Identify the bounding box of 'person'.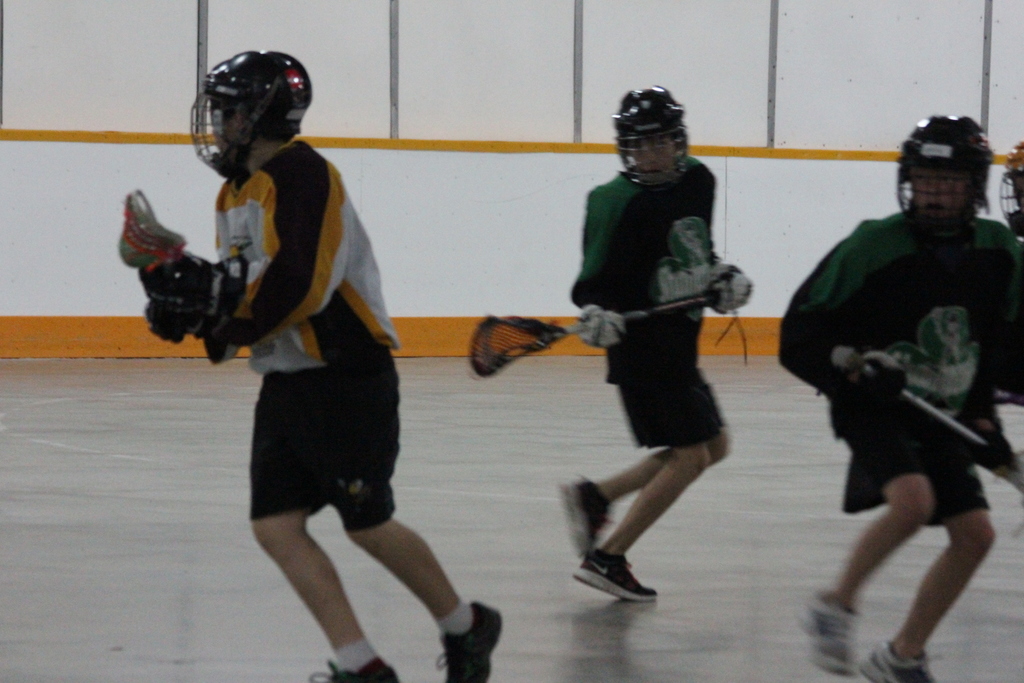
[x1=138, y1=49, x2=508, y2=682].
